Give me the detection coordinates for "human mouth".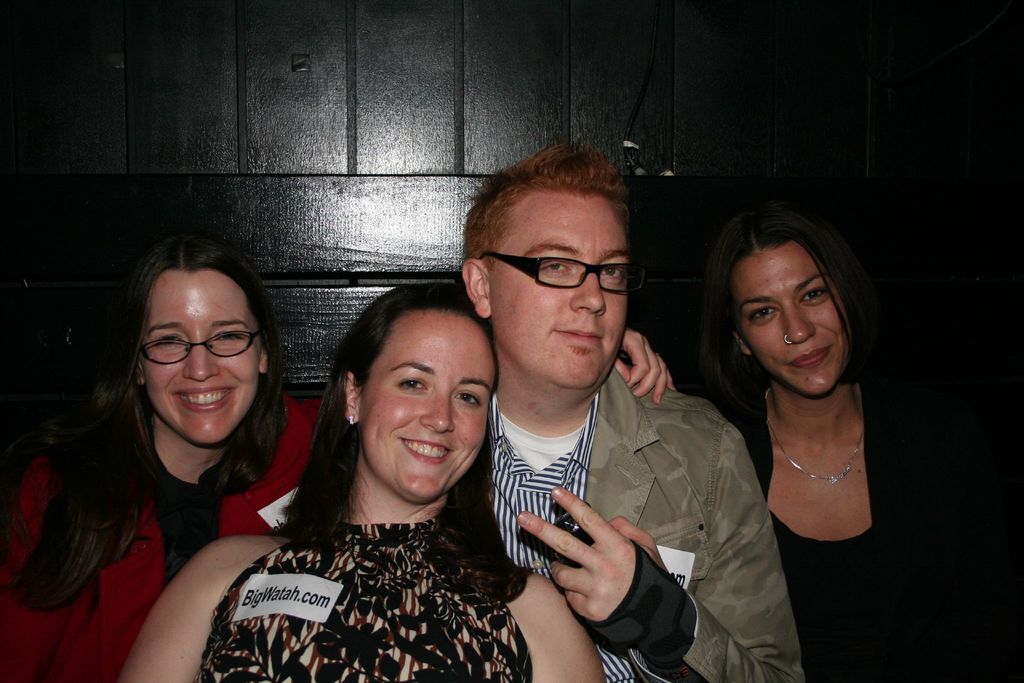
bbox(178, 384, 246, 415).
